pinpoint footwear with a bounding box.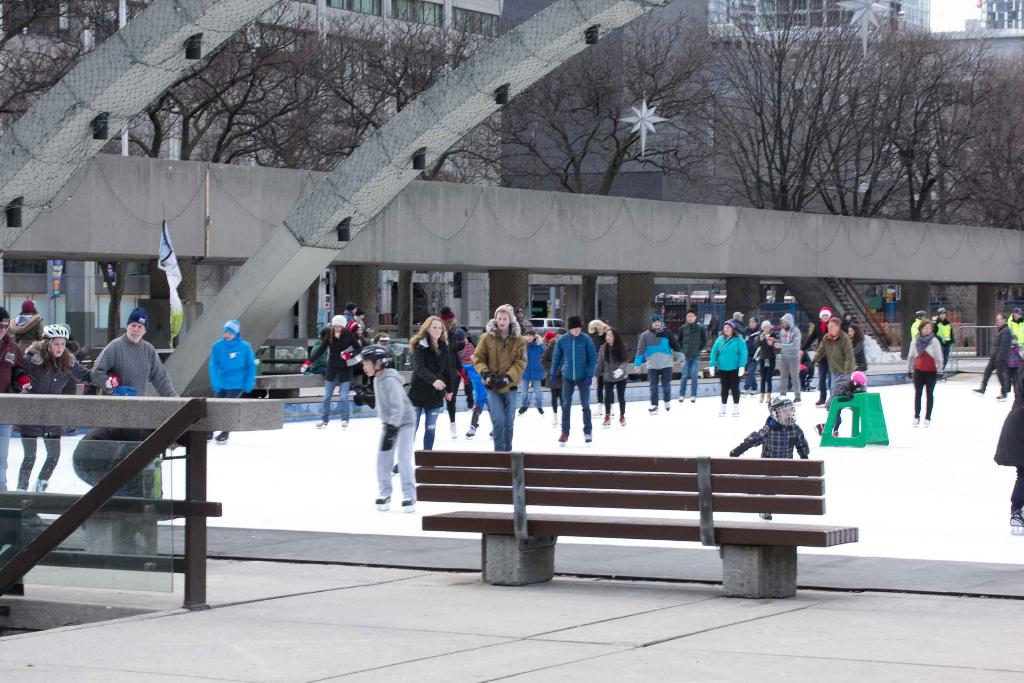
<bbox>618, 415, 625, 423</bbox>.
